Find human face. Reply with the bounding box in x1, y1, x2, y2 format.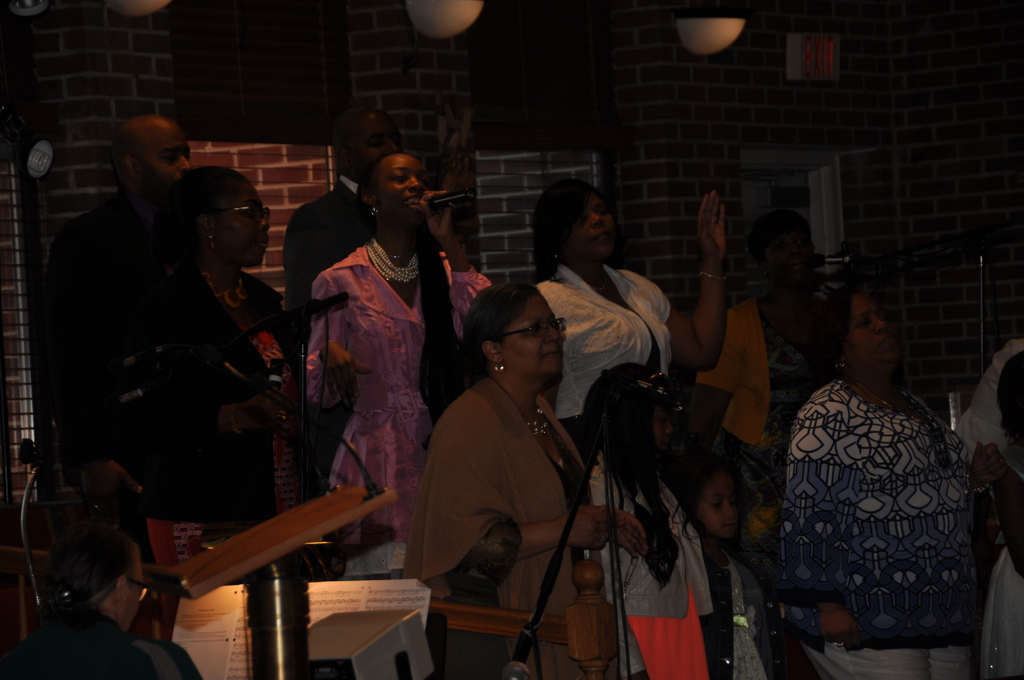
842, 293, 899, 360.
